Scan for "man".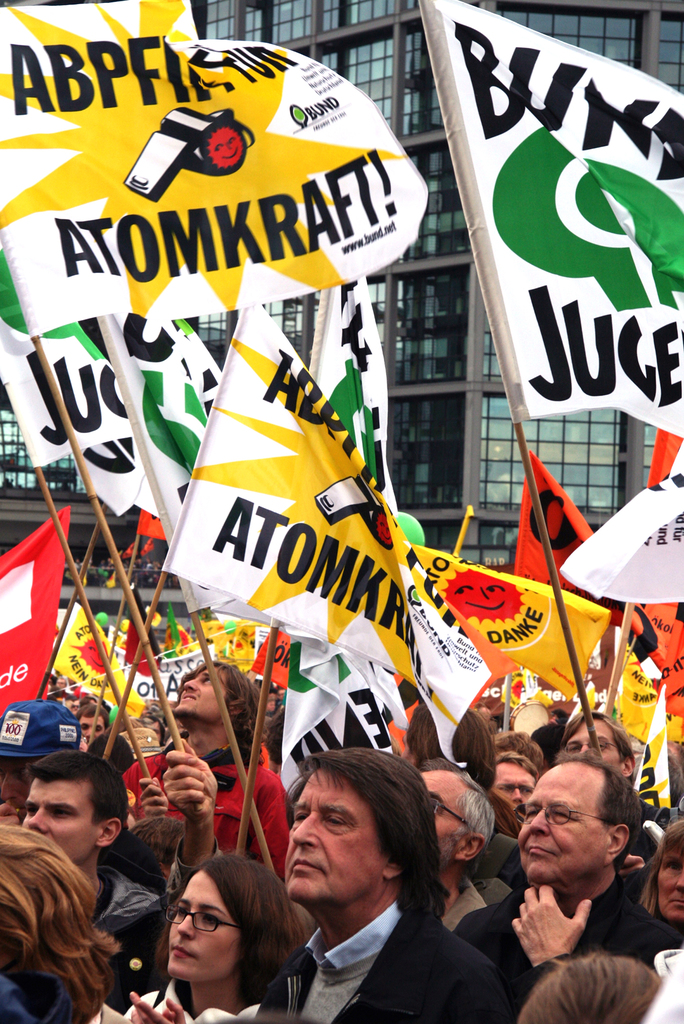
Scan result: 125 662 289 883.
